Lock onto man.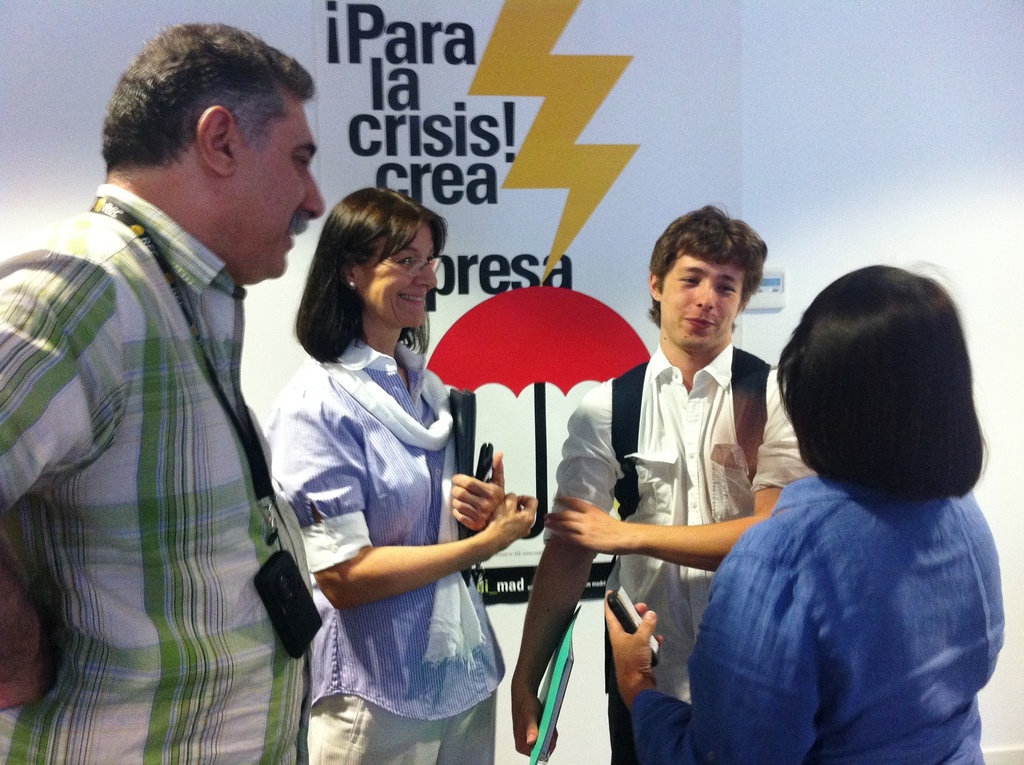
Locked: 506,209,835,764.
